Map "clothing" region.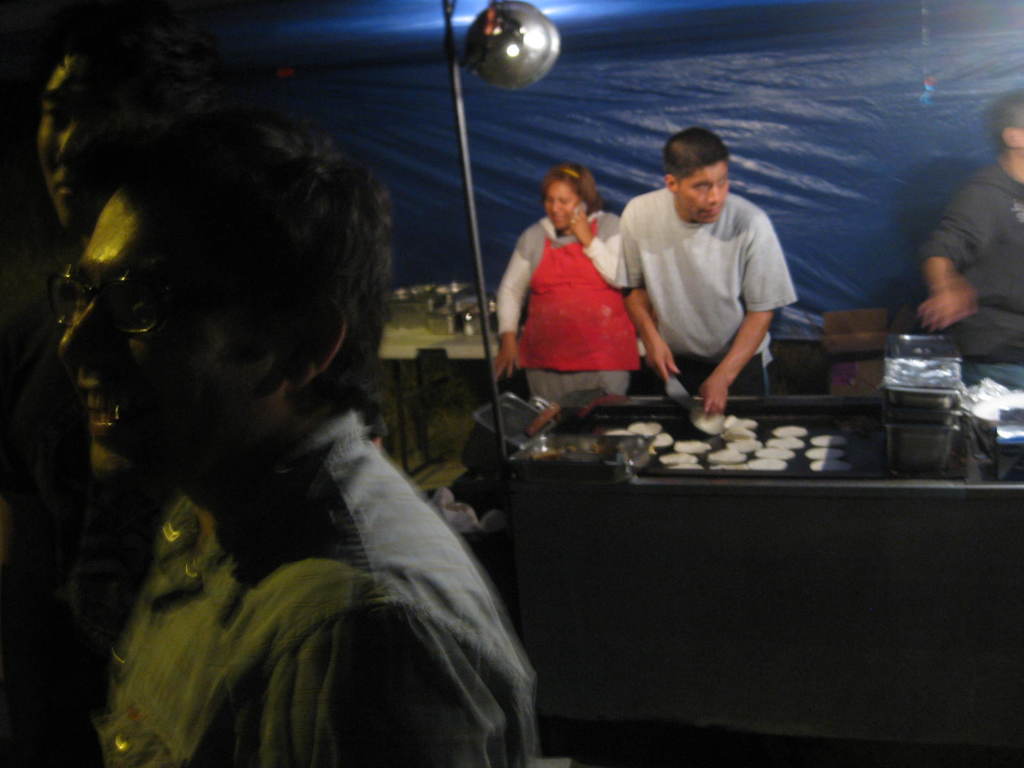
Mapped to rect(499, 204, 642, 404).
